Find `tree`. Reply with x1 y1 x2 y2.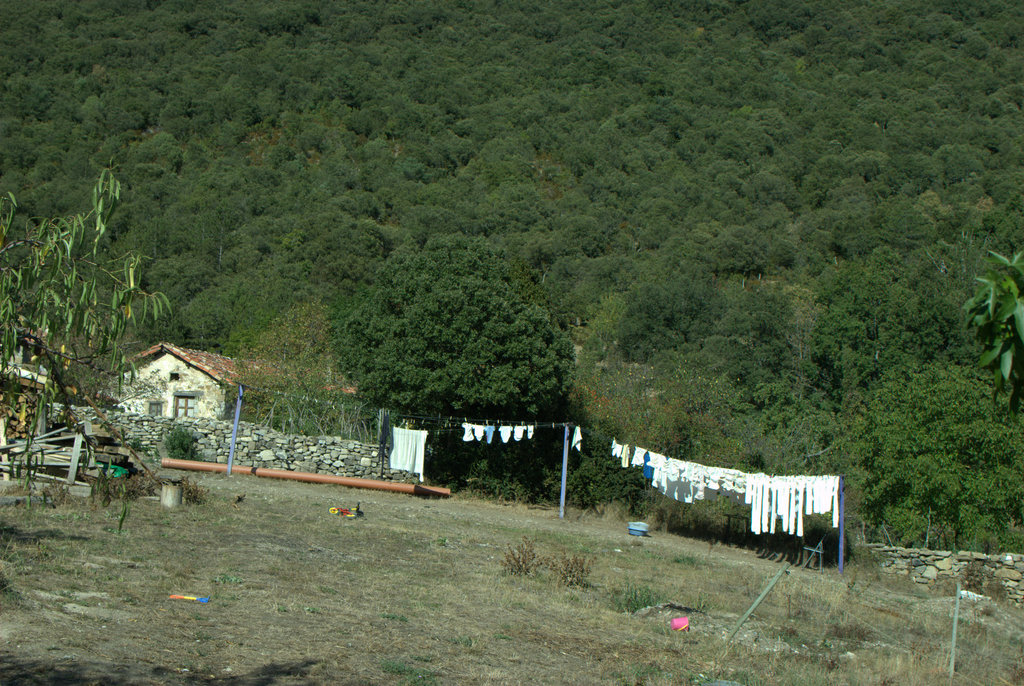
0 175 191 520.
